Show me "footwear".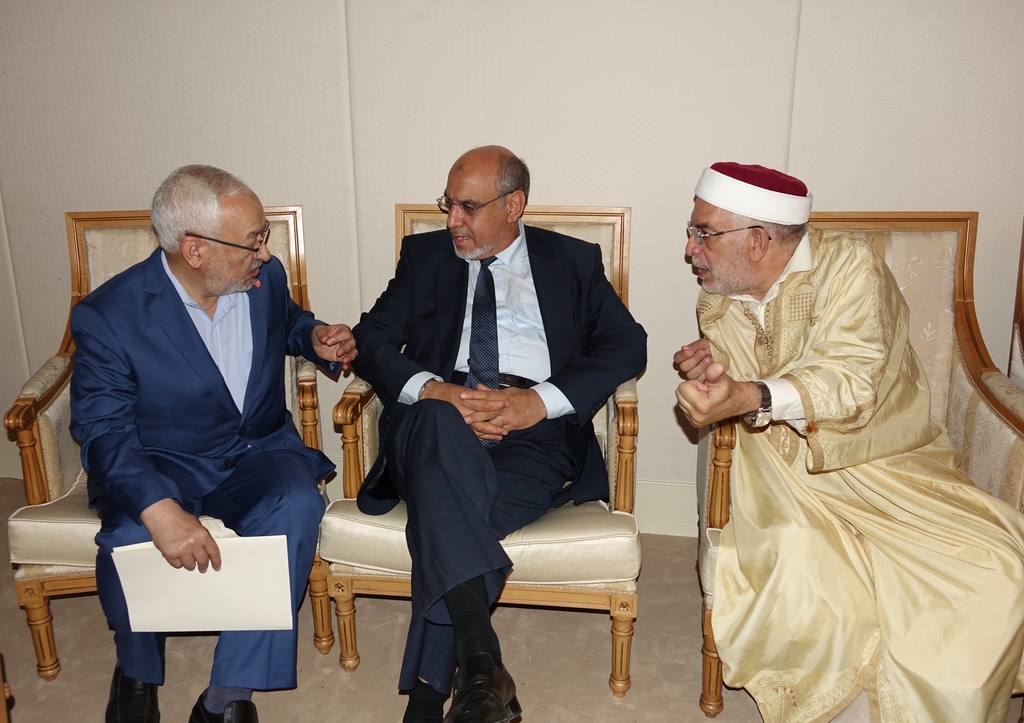
"footwear" is here: [407,690,441,722].
